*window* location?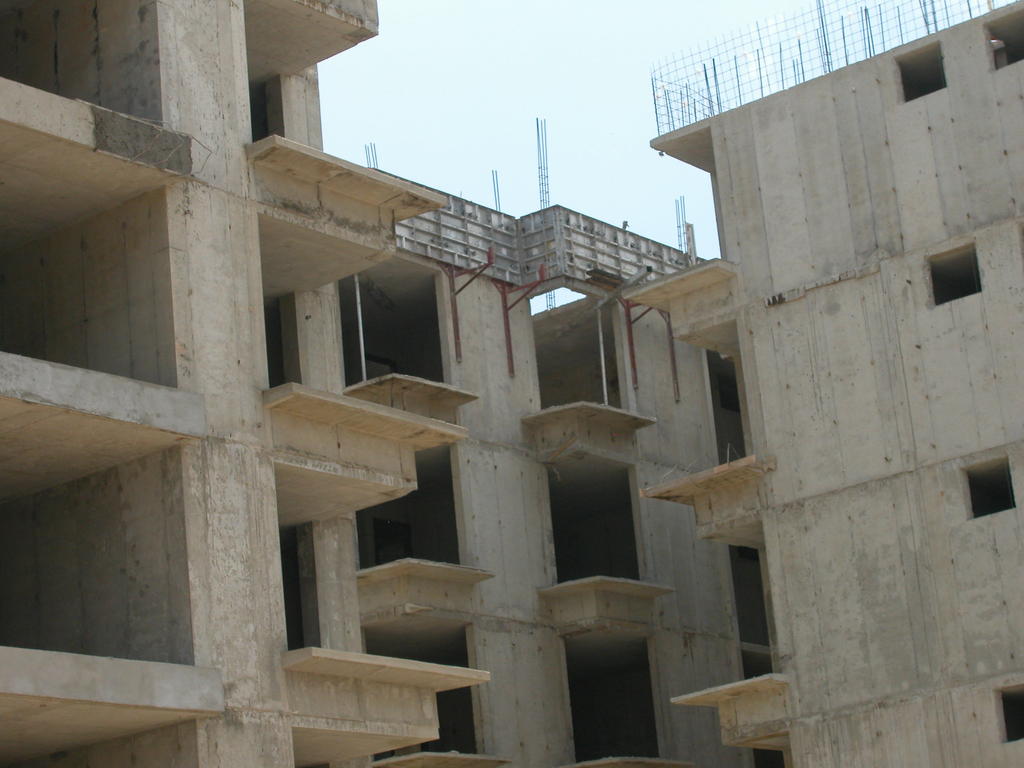
detection(897, 43, 950, 98)
